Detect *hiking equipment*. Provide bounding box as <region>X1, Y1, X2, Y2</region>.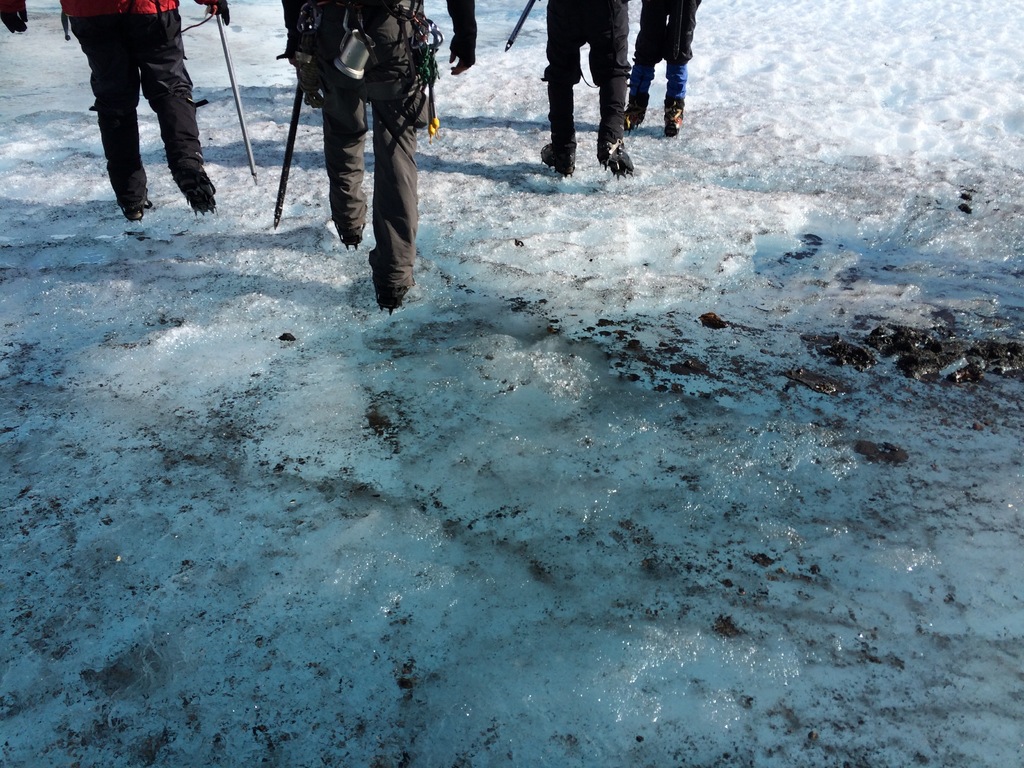
<region>506, 0, 538, 50</region>.
